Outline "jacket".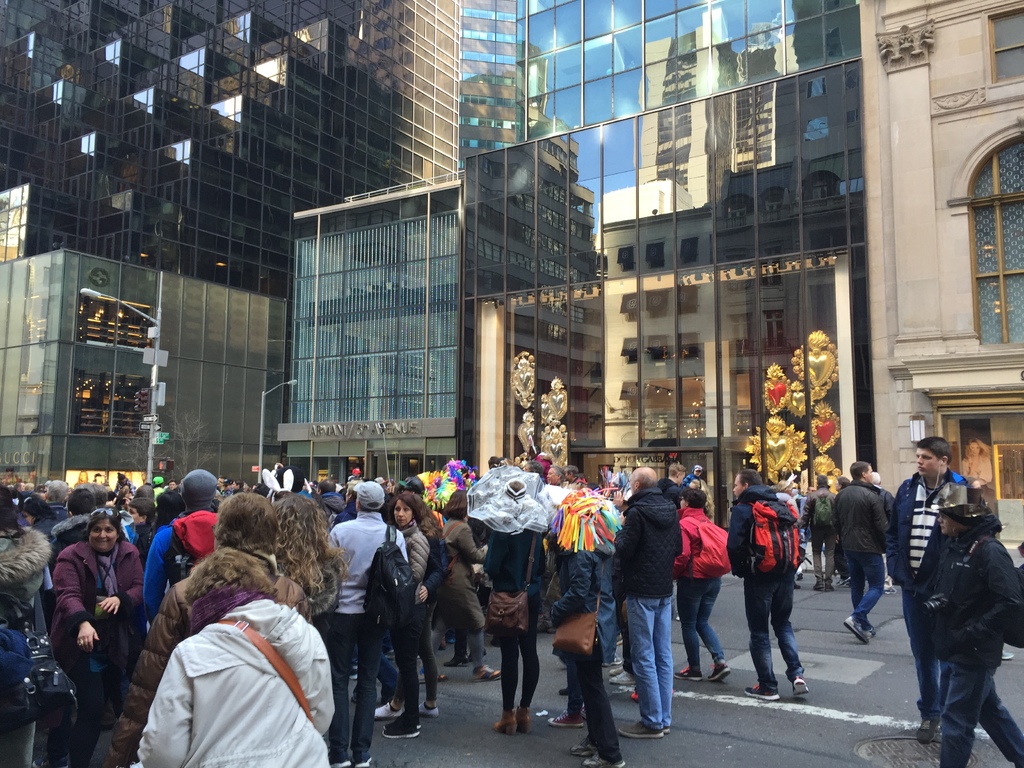
Outline: [883,463,988,594].
